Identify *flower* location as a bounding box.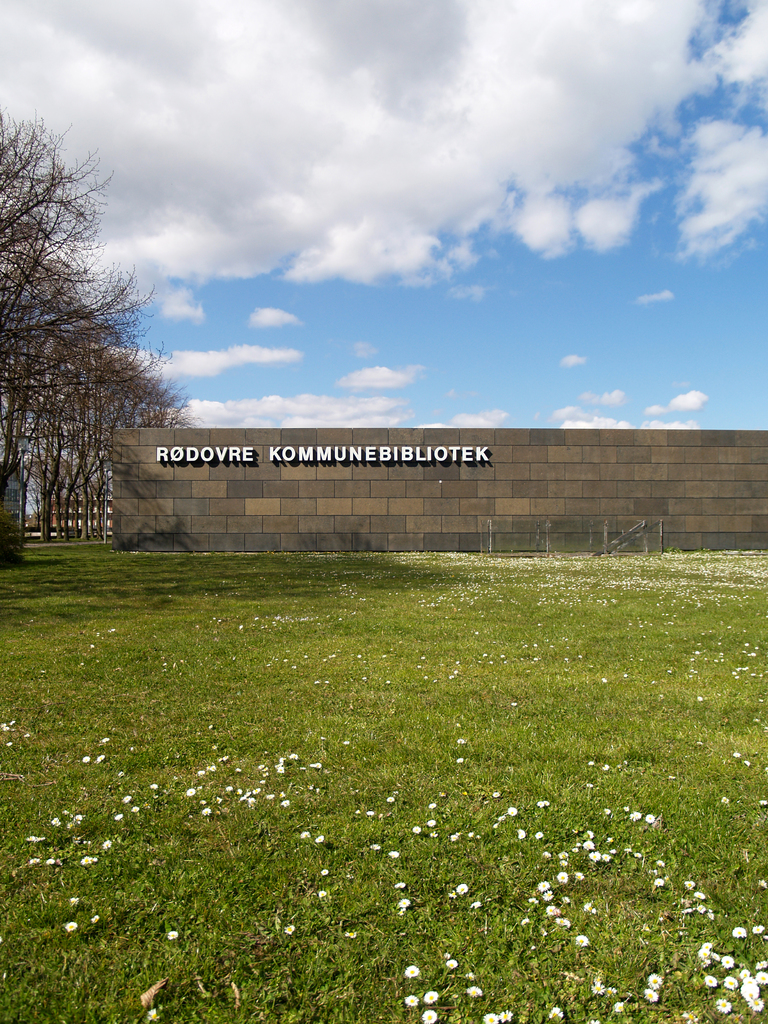
505,804,522,818.
